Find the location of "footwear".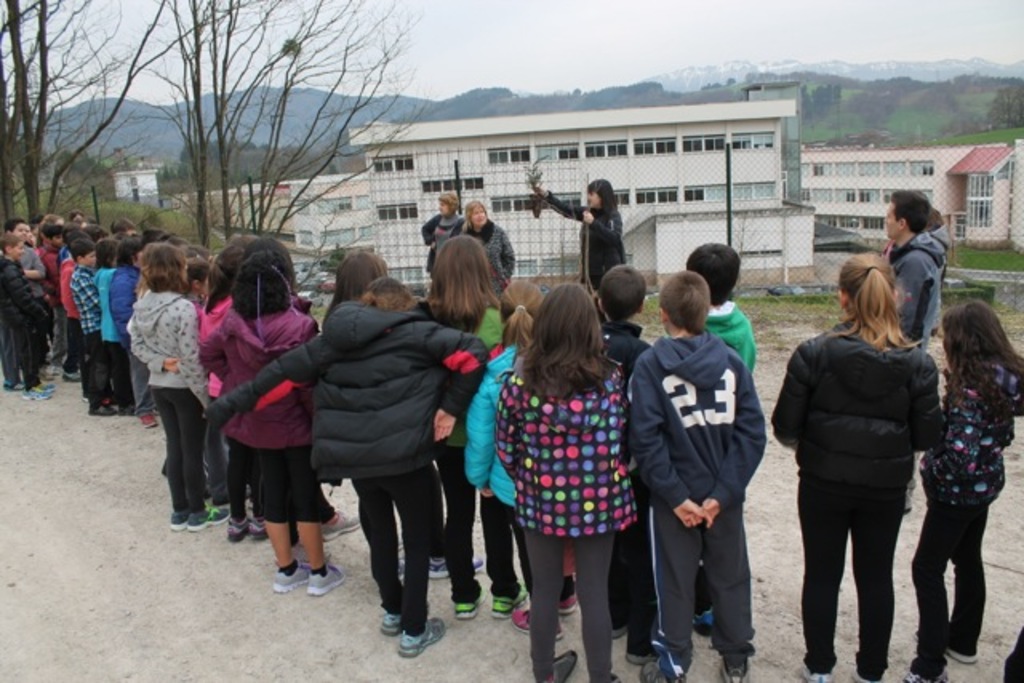
Location: box=[544, 651, 574, 681].
